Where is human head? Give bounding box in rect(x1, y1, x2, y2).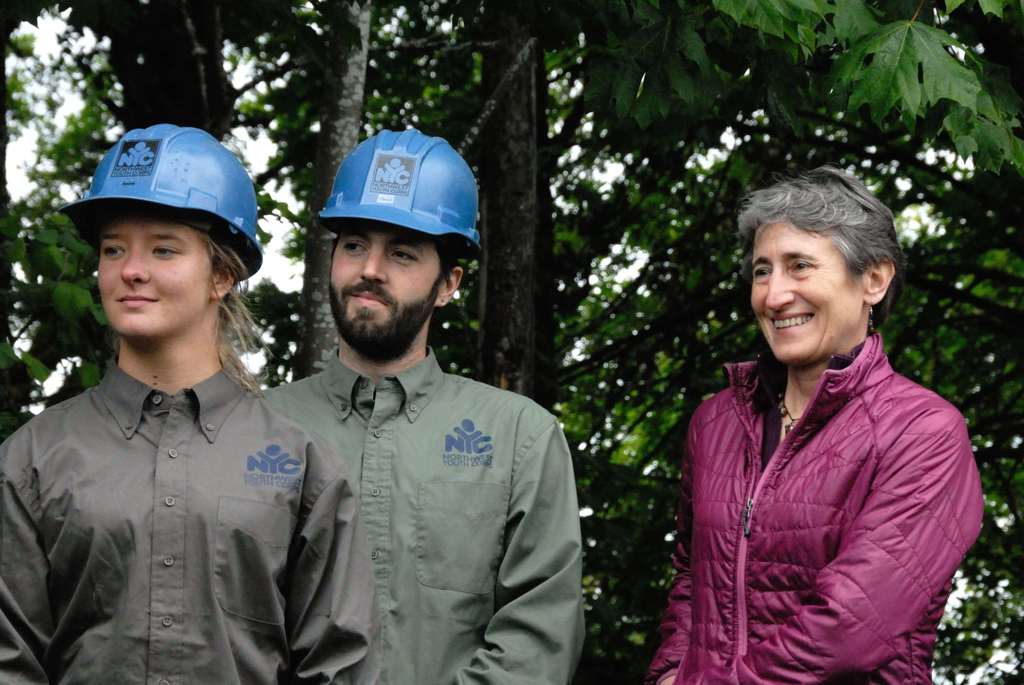
rect(314, 127, 486, 358).
